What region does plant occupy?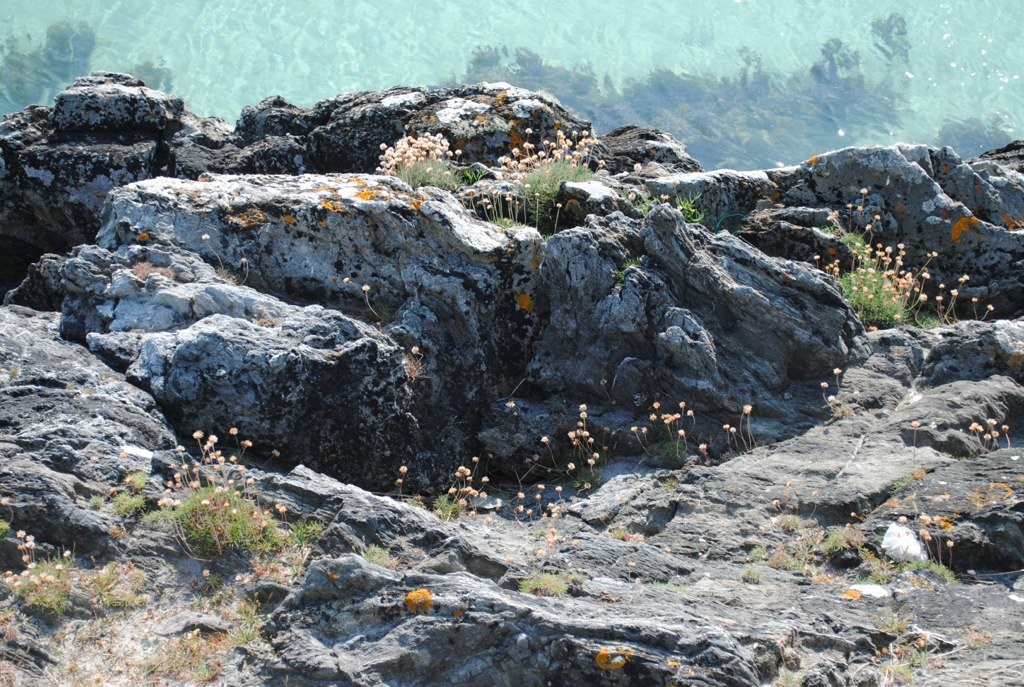
[801,362,863,423].
